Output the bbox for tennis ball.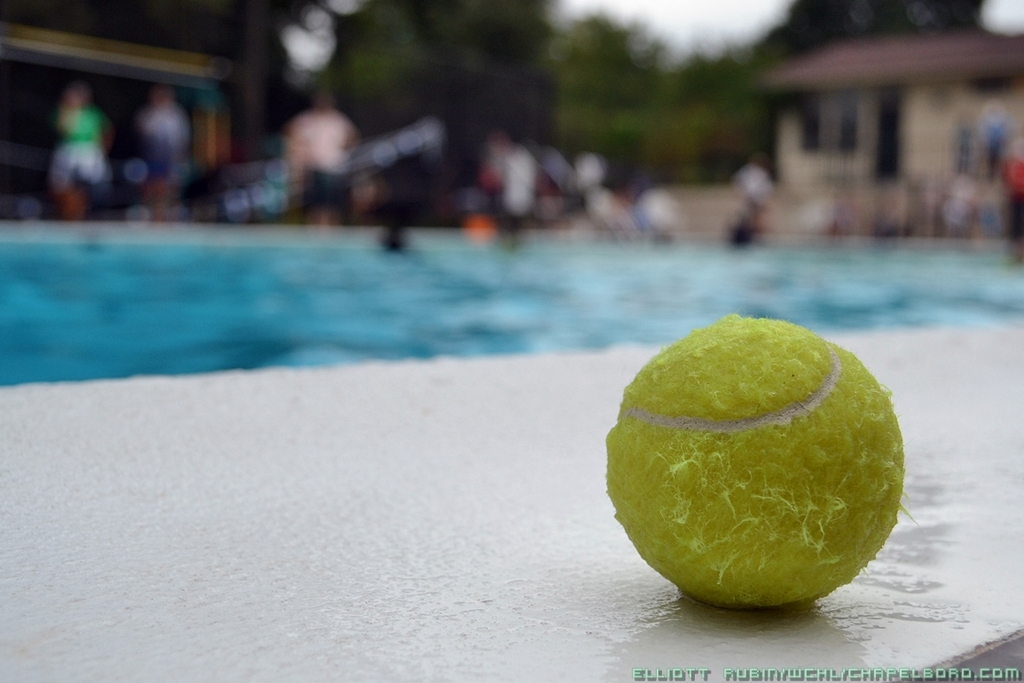
locate(605, 312, 918, 611).
